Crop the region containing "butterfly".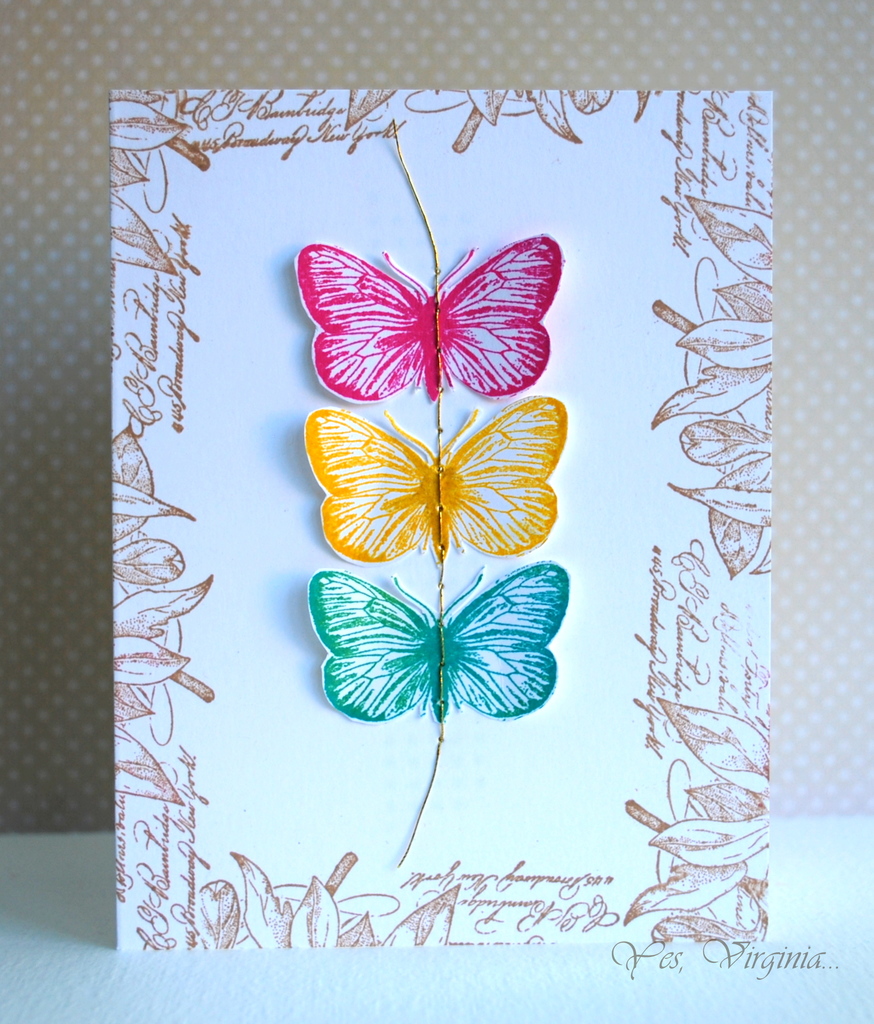
Crop region: [x1=292, y1=216, x2=546, y2=421].
